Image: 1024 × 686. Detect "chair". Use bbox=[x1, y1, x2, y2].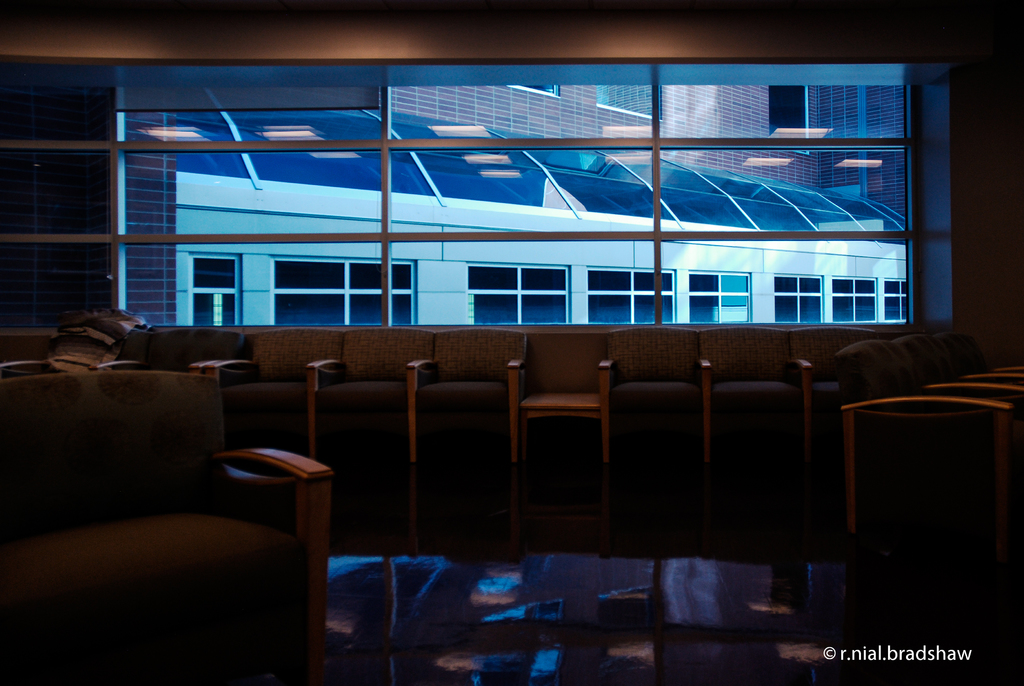
bbox=[406, 329, 529, 460].
